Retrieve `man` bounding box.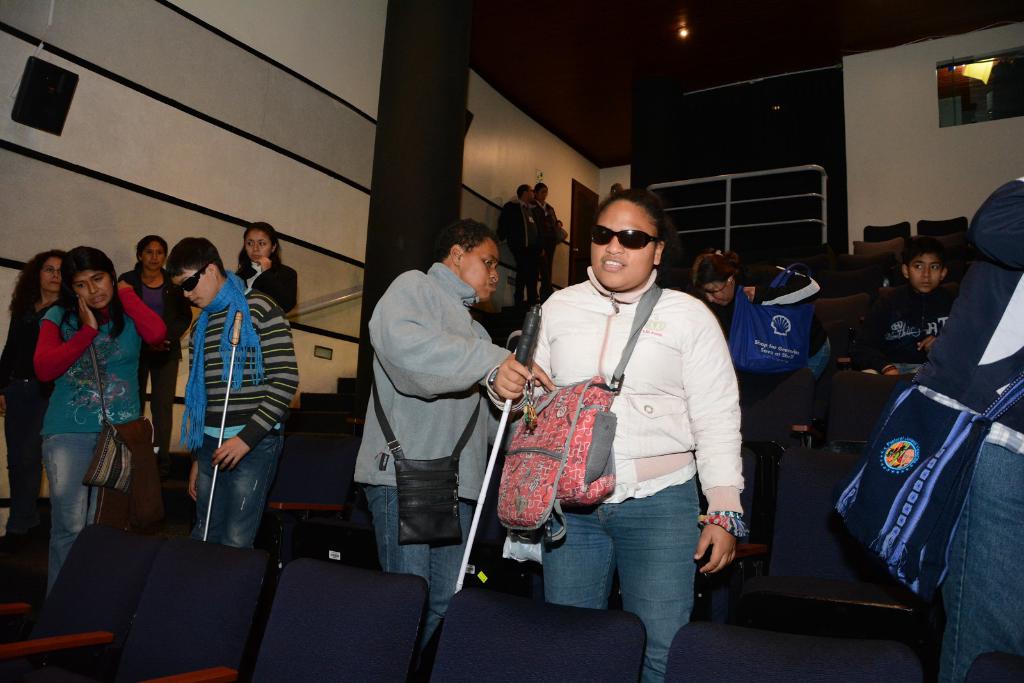
Bounding box: {"x1": 338, "y1": 189, "x2": 528, "y2": 637}.
